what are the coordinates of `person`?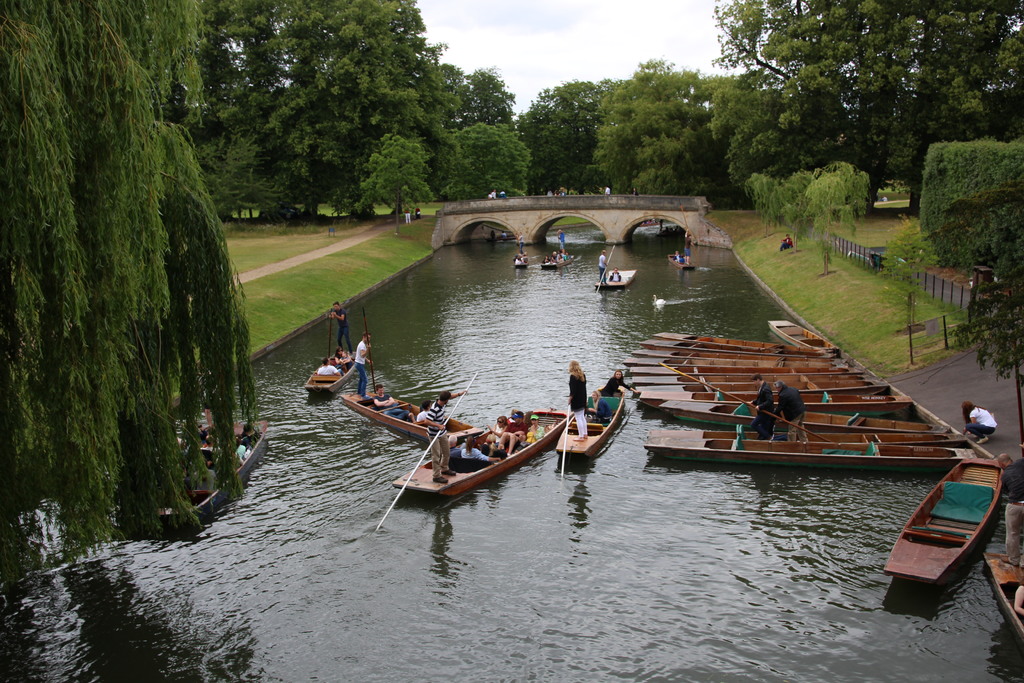
682,229,695,265.
